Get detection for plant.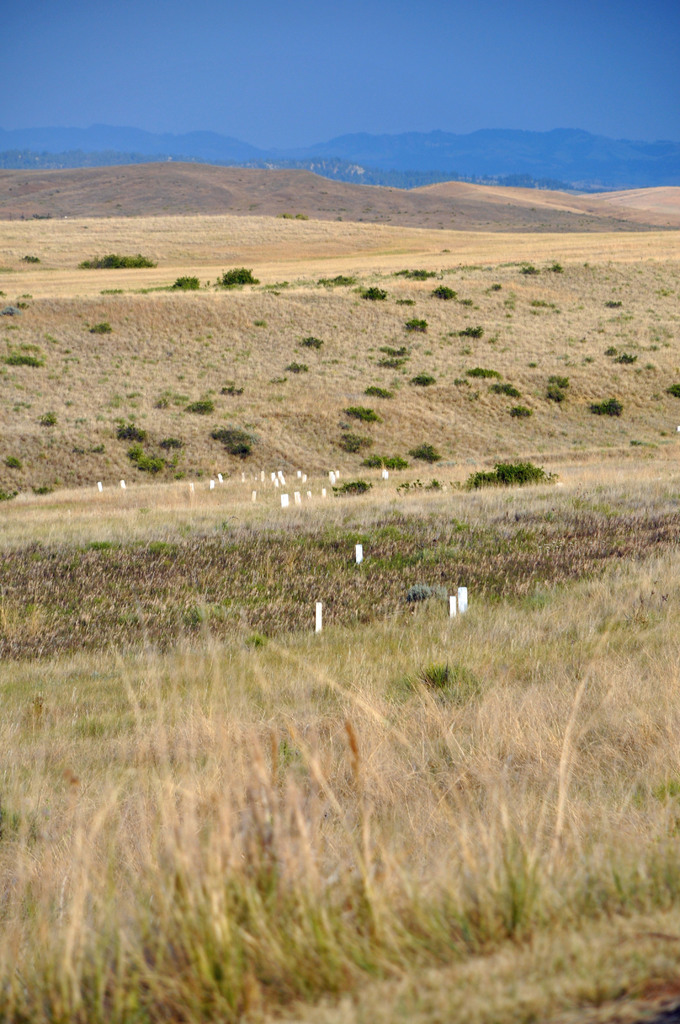
Detection: [590, 390, 630, 417].
